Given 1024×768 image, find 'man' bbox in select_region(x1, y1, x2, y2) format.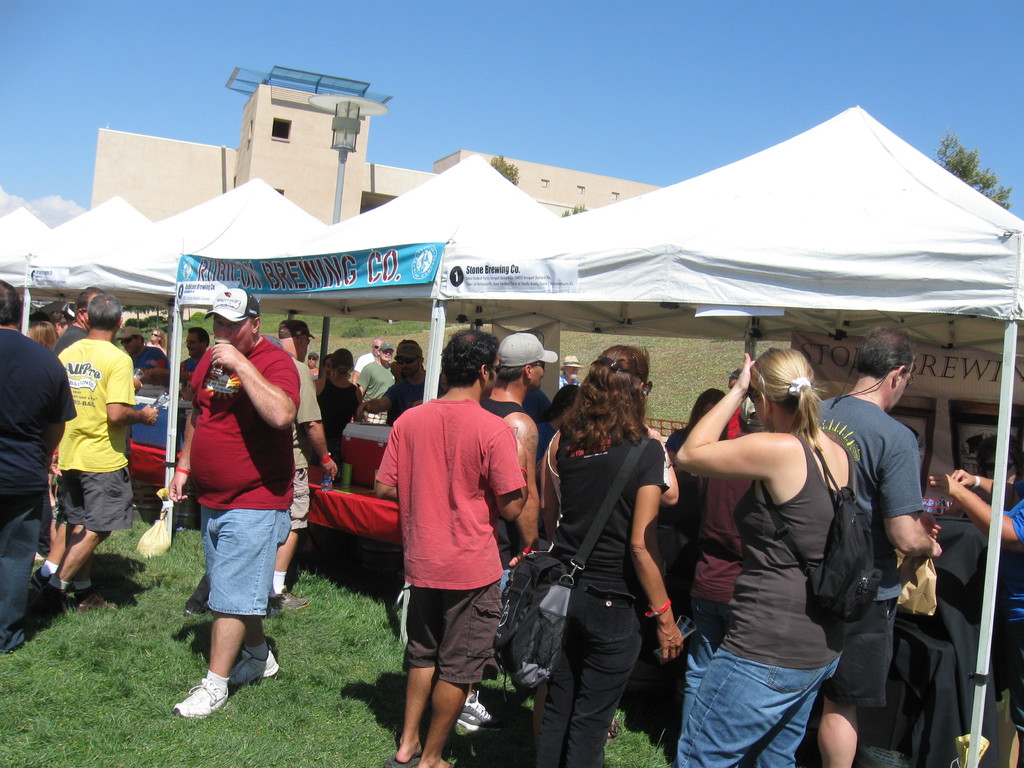
select_region(28, 294, 168, 616).
